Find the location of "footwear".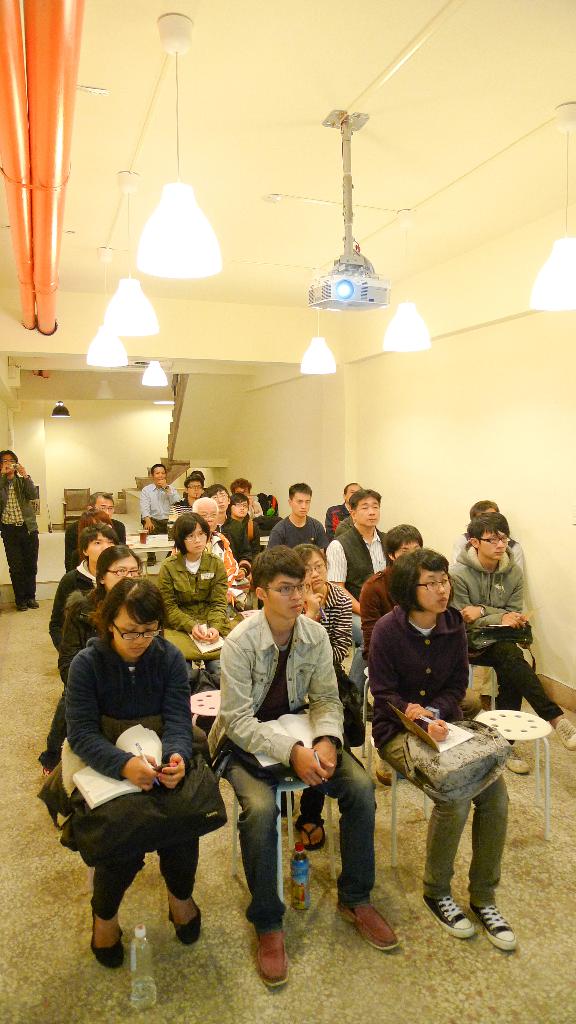
Location: crop(338, 899, 413, 963).
